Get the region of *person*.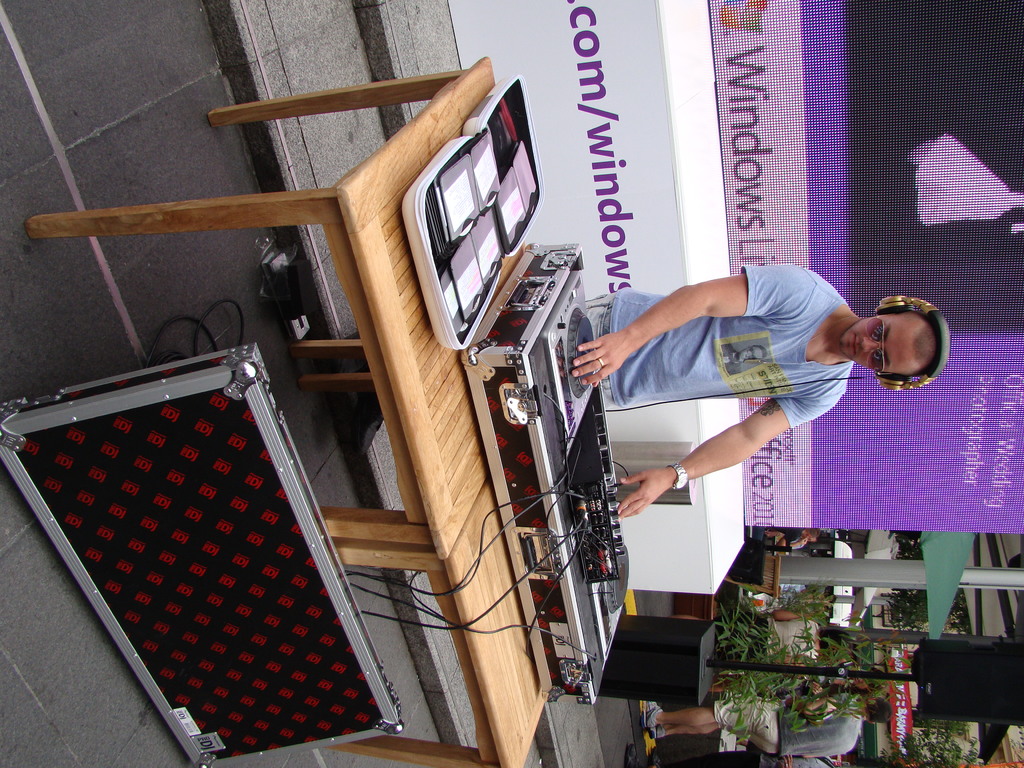
l=636, t=698, r=895, b=757.
